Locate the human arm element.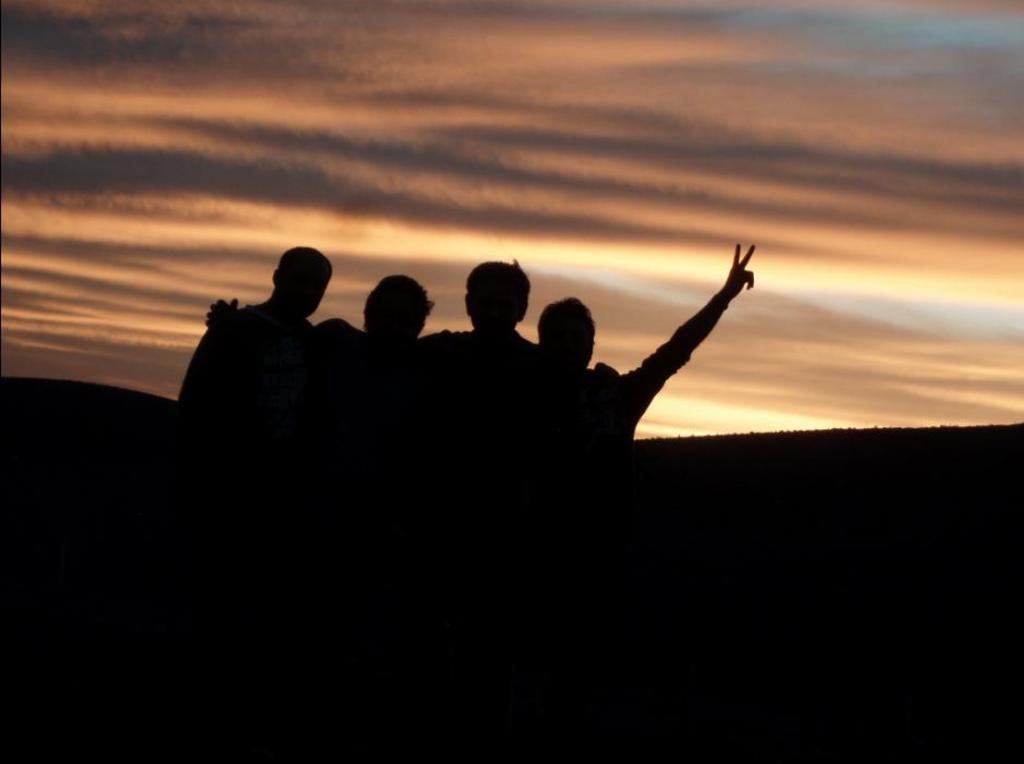
Element bbox: (203, 295, 240, 323).
